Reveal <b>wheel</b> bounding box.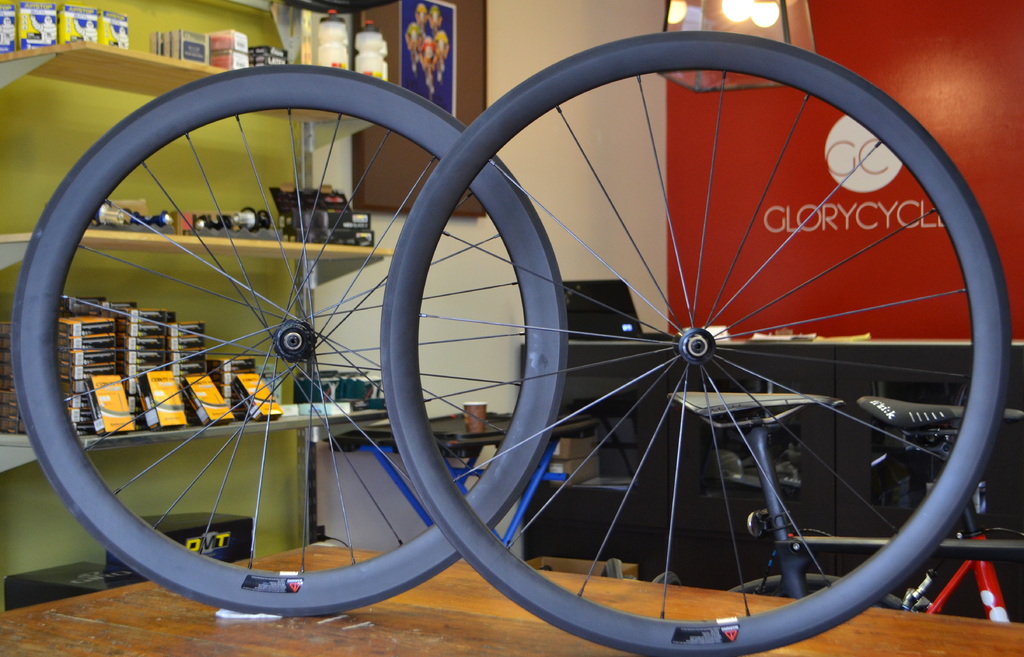
Revealed: (x1=12, y1=67, x2=568, y2=620).
